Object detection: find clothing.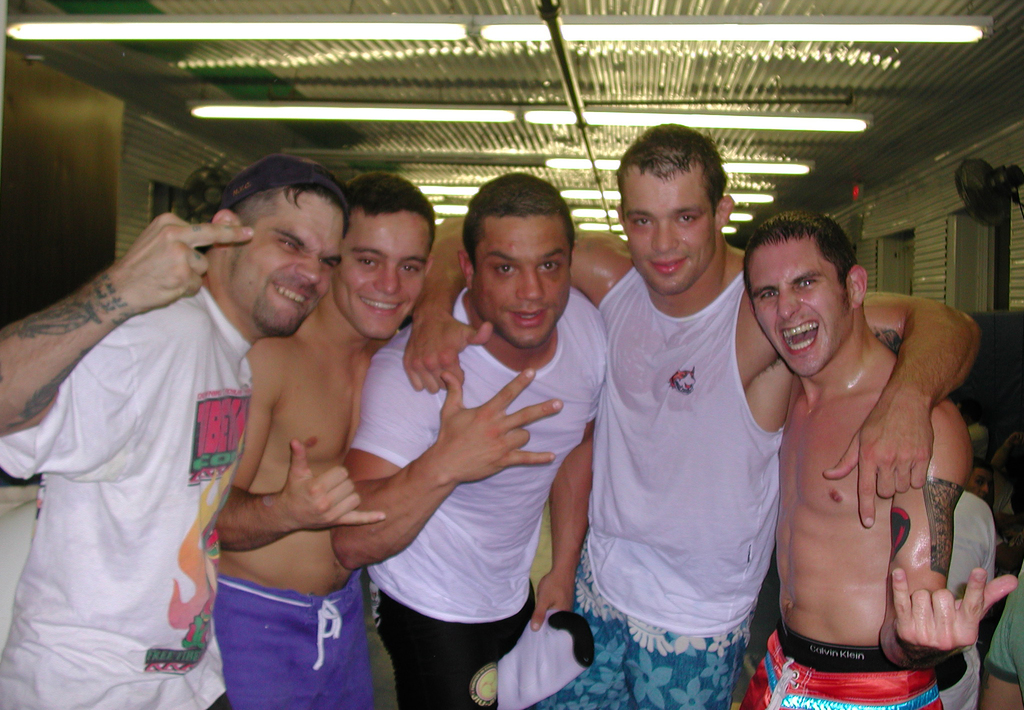
x1=588, y1=264, x2=793, y2=709.
